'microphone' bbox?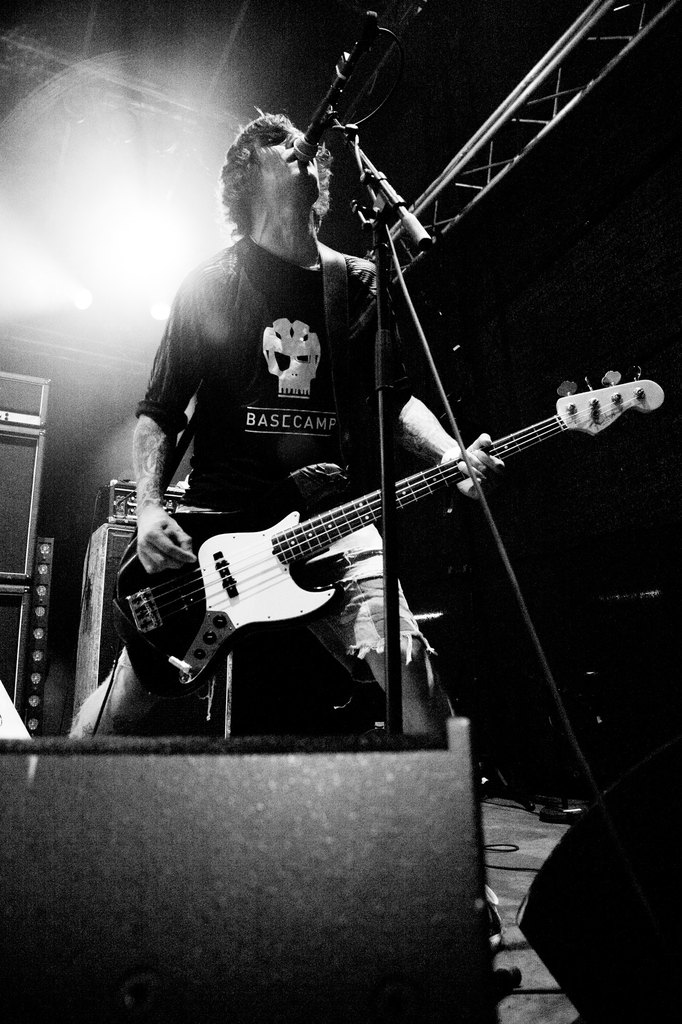
<bbox>291, 81, 350, 168</bbox>
